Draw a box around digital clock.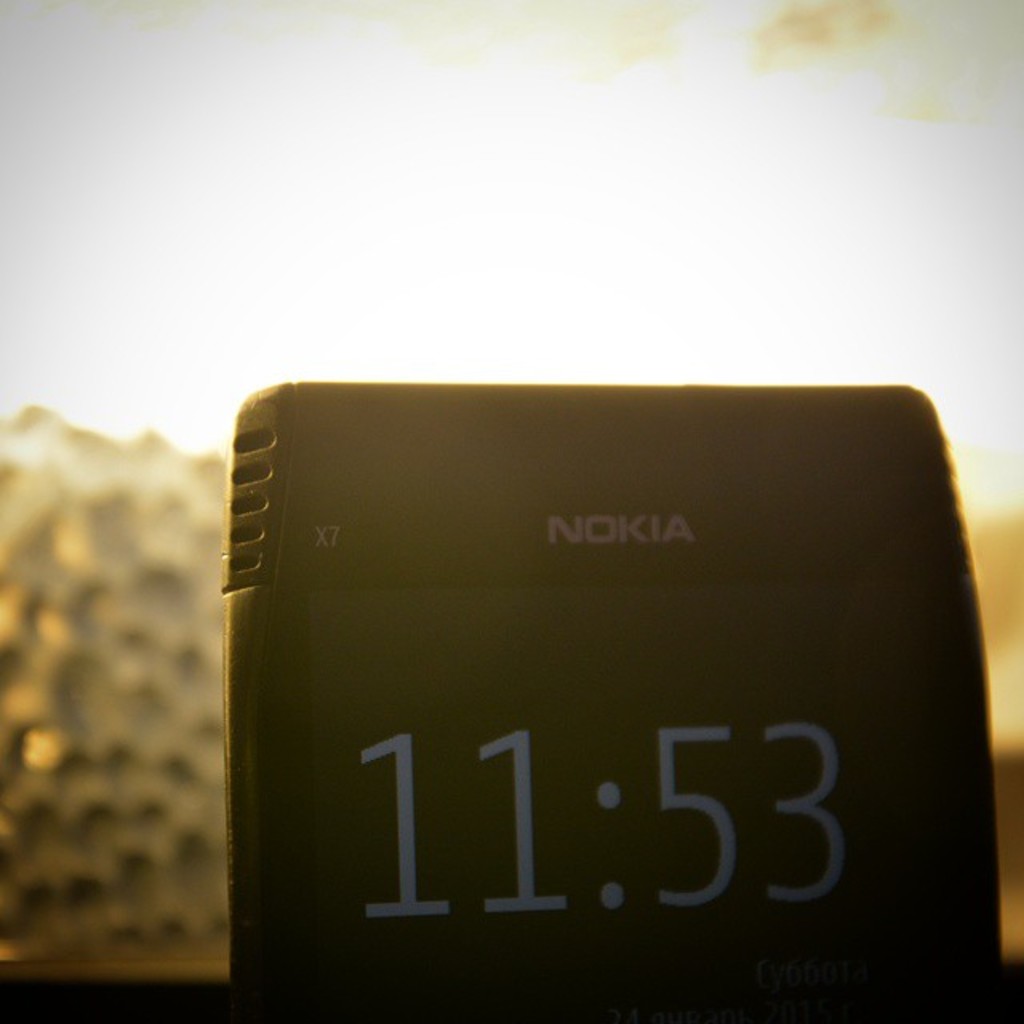
region(226, 368, 1006, 1022).
